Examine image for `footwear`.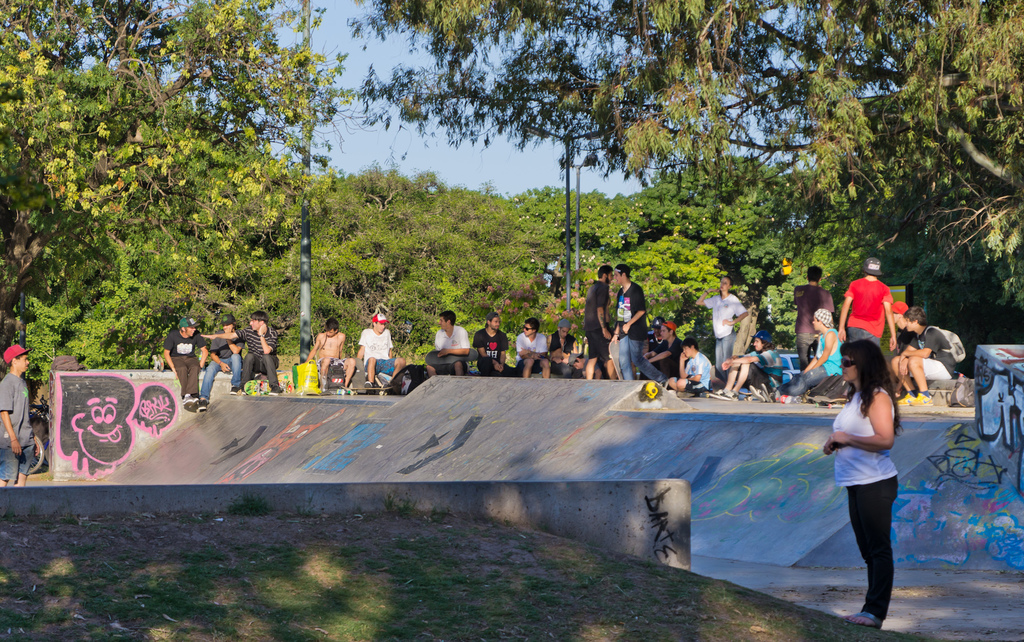
Examination result: bbox=[700, 389, 721, 397].
